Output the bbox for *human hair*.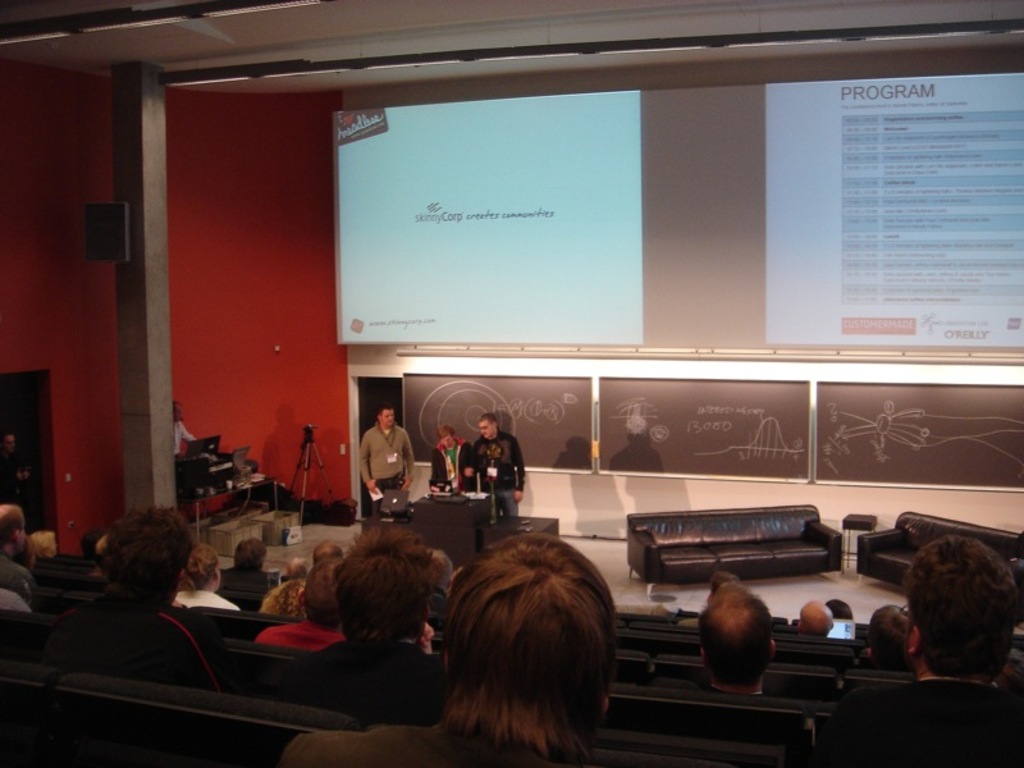
bbox=(234, 536, 269, 571).
